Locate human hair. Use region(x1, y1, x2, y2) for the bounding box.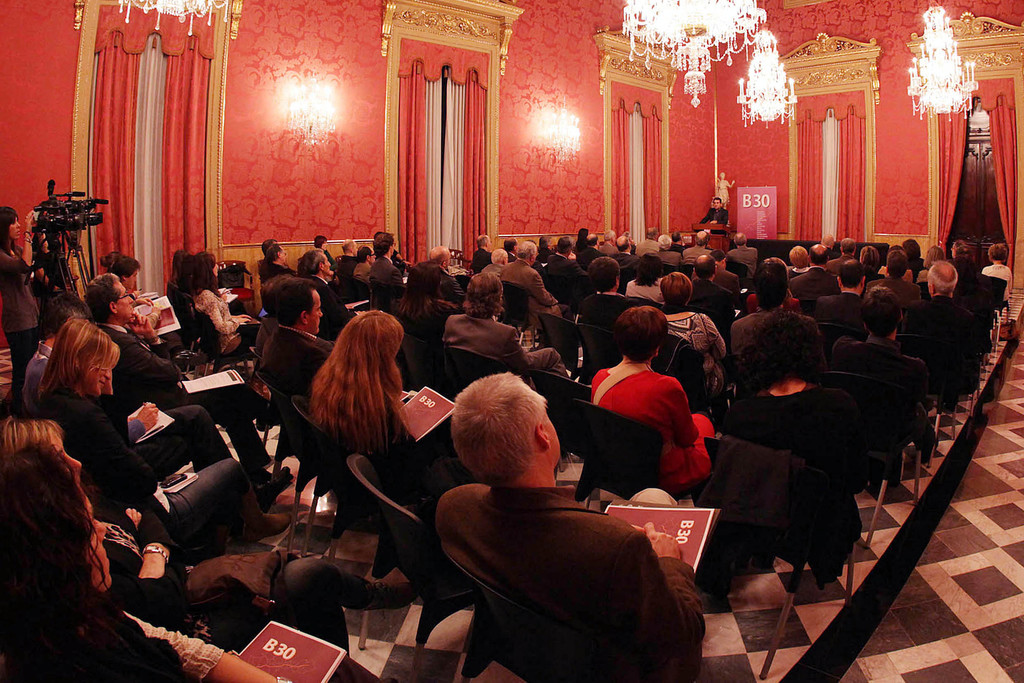
region(83, 268, 118, 316).
